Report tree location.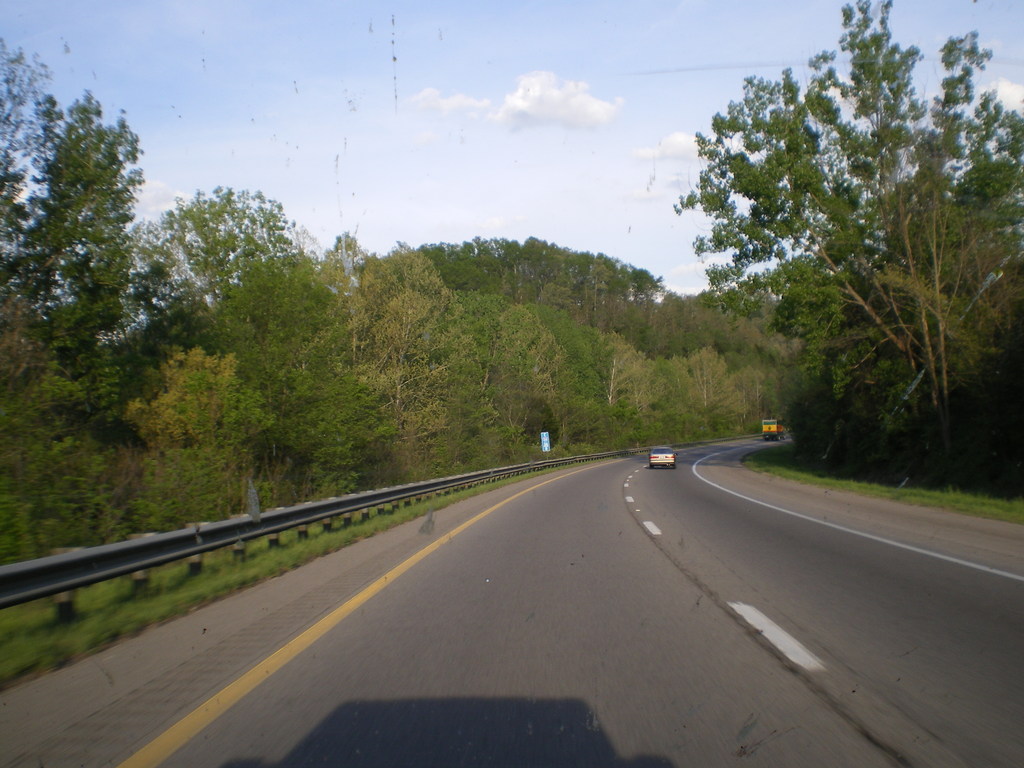
Report: x1=671 y1=0 x2=1023 y2=490.
